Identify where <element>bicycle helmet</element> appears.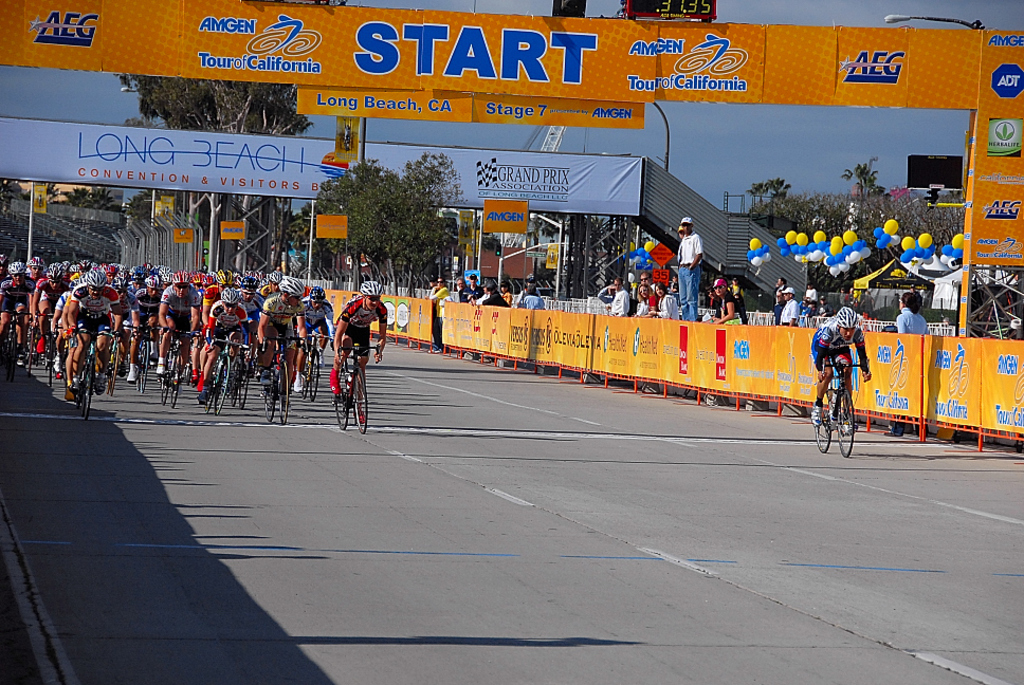
Appears at BBox(279, 275, 300, 300).
